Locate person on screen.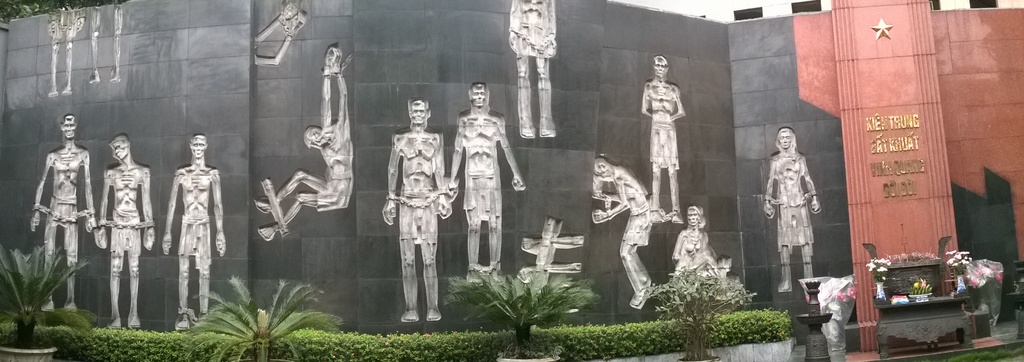
On screen at x1=442 y1=88 x2=520 y2=273.
